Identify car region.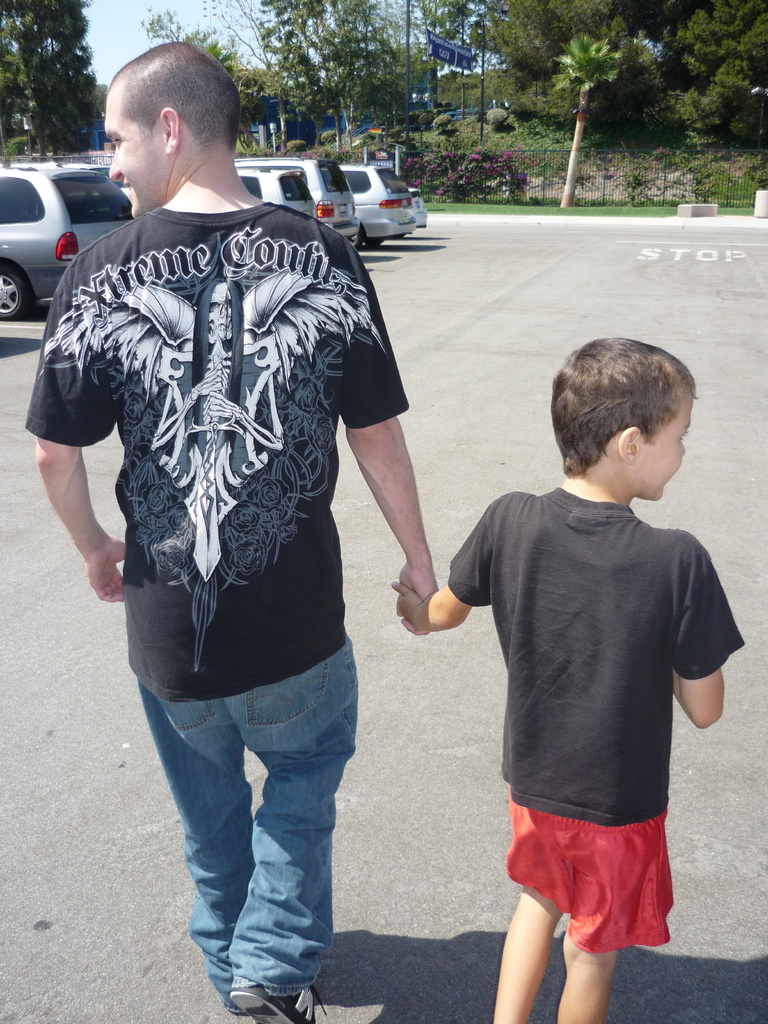
Region: left=408, top=189, right=427, bottom=226.
